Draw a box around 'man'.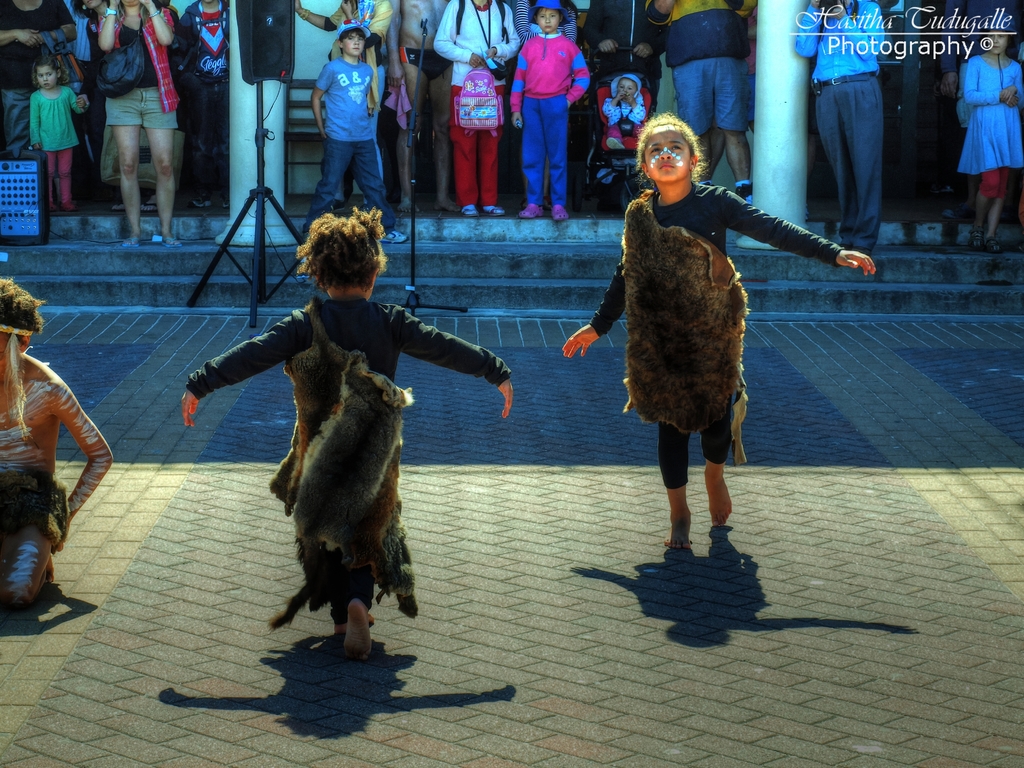
x1=0 y1=0 x2=87 y2=196.
